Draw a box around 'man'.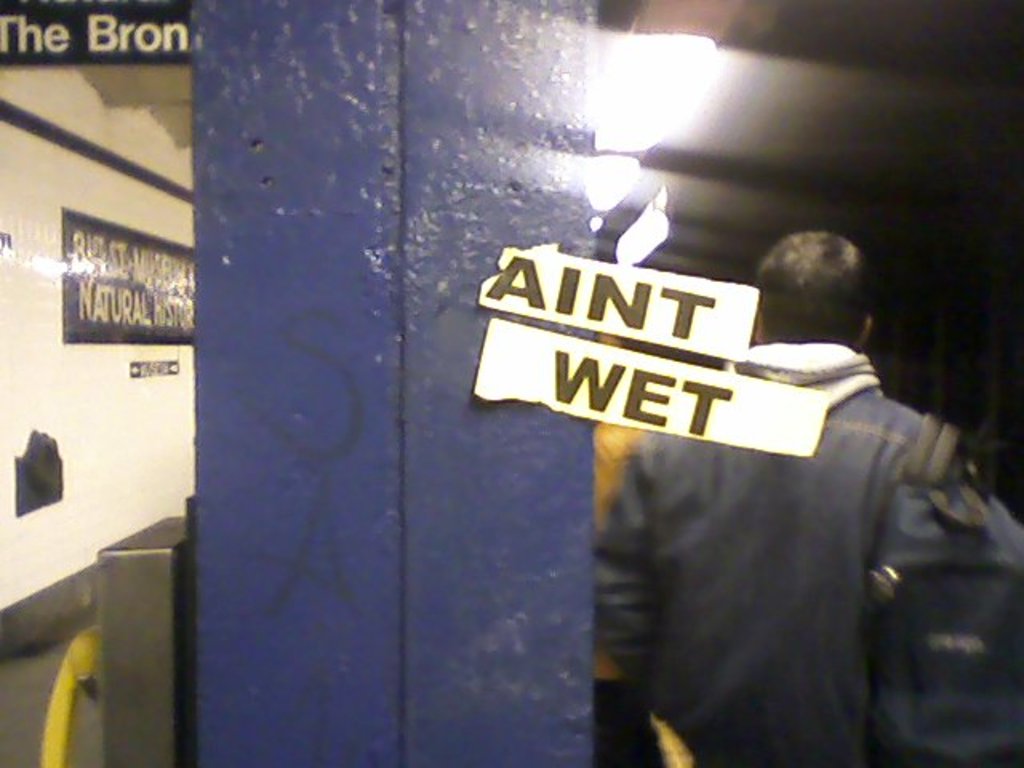
detection(562, 206, 978, 722).
